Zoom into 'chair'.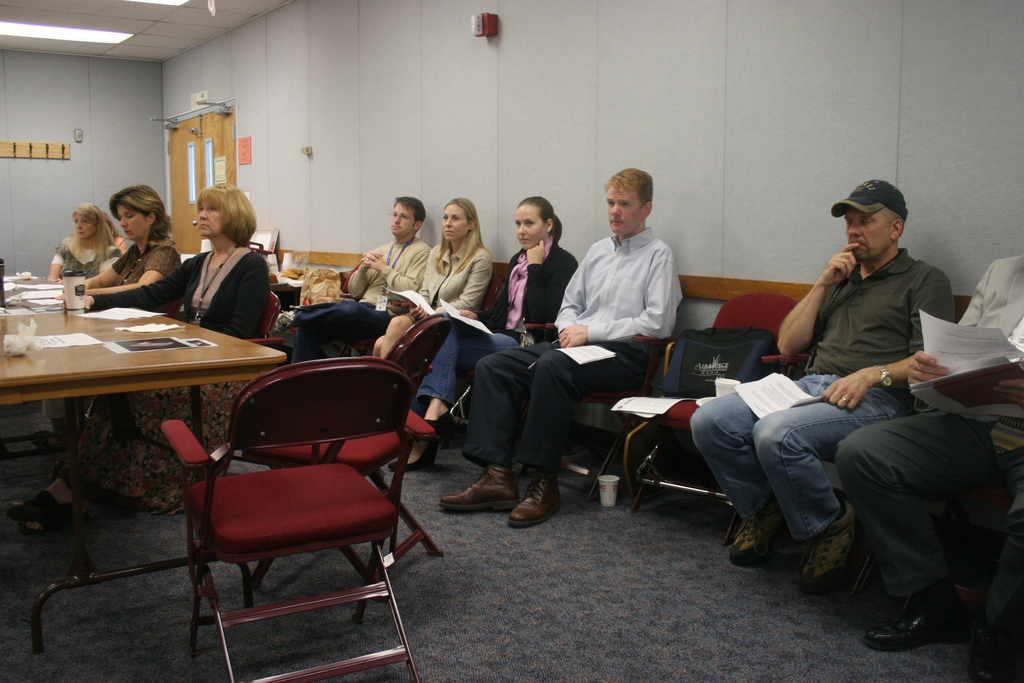
Zoom target: {"left": 282, "top": 267, "right": 362, "bottom": 353}.
